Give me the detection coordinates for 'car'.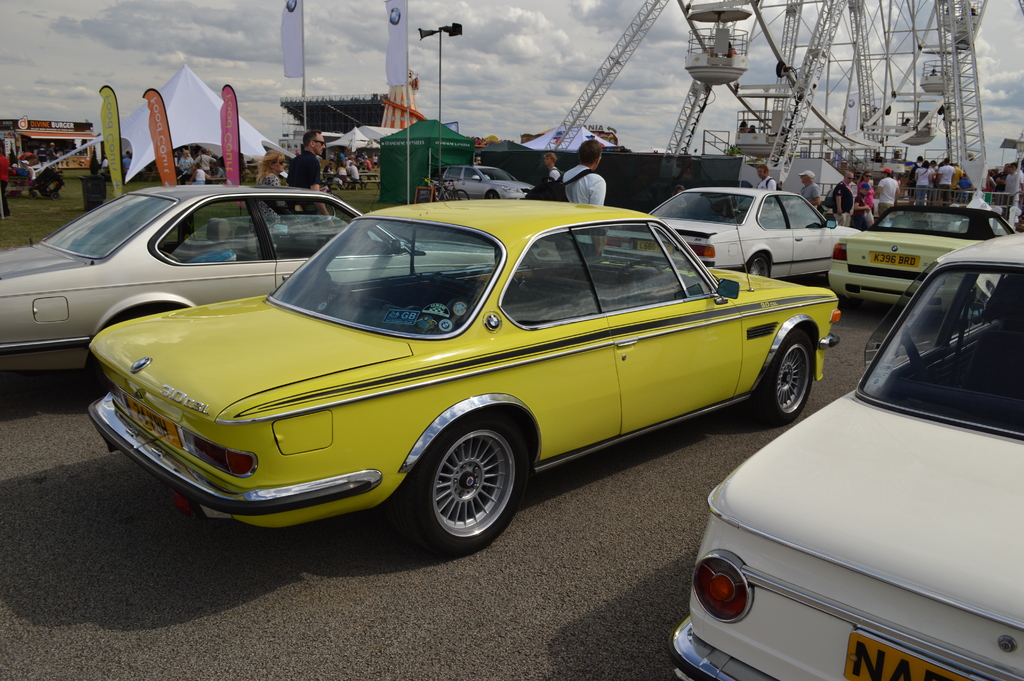
79,194,855,559.
